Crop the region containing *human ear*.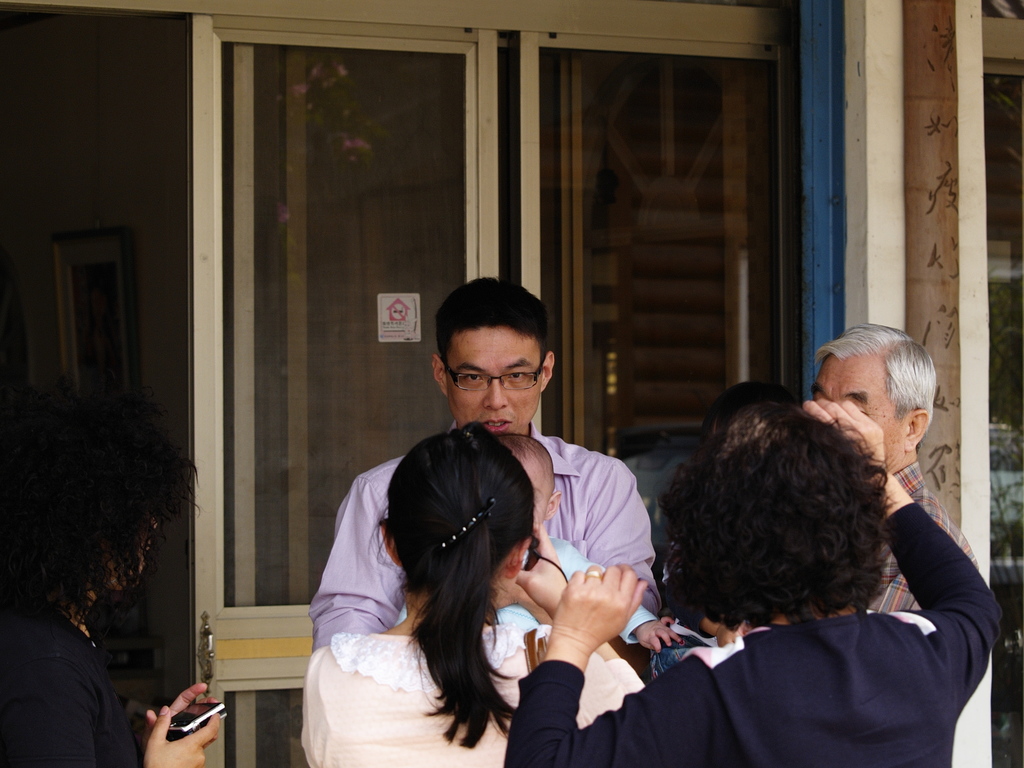
Crop region: left=506, top=538, right=532, bottom=580.
